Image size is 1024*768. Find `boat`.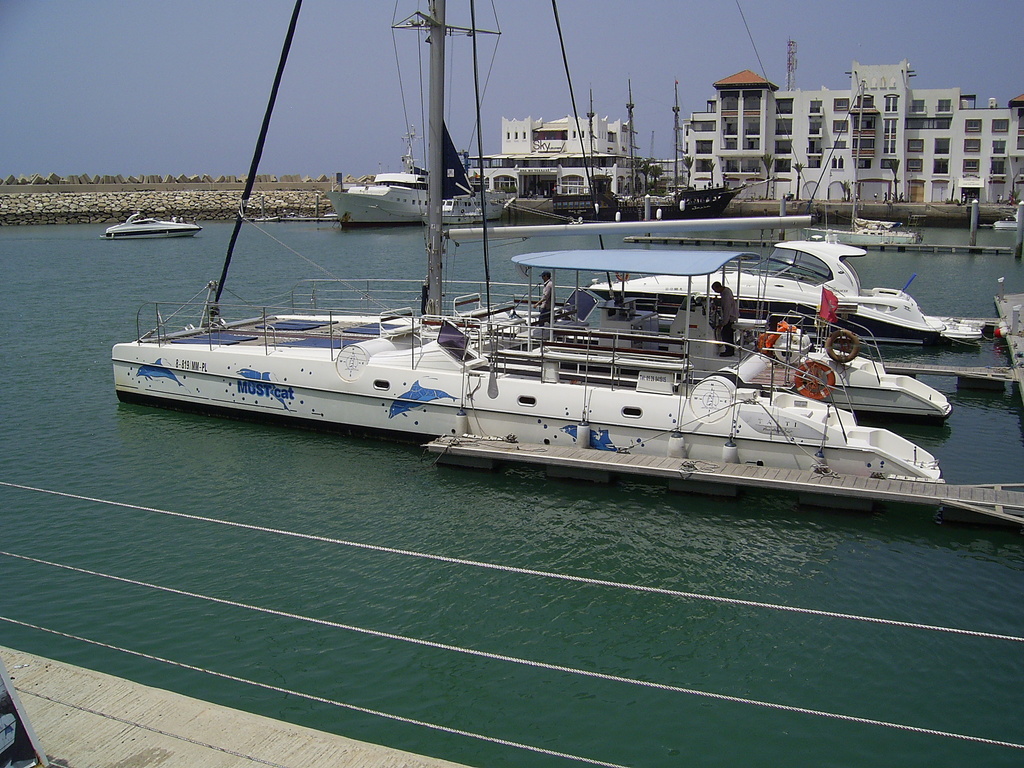
left=319, top=118, right=513, bottom=230.
